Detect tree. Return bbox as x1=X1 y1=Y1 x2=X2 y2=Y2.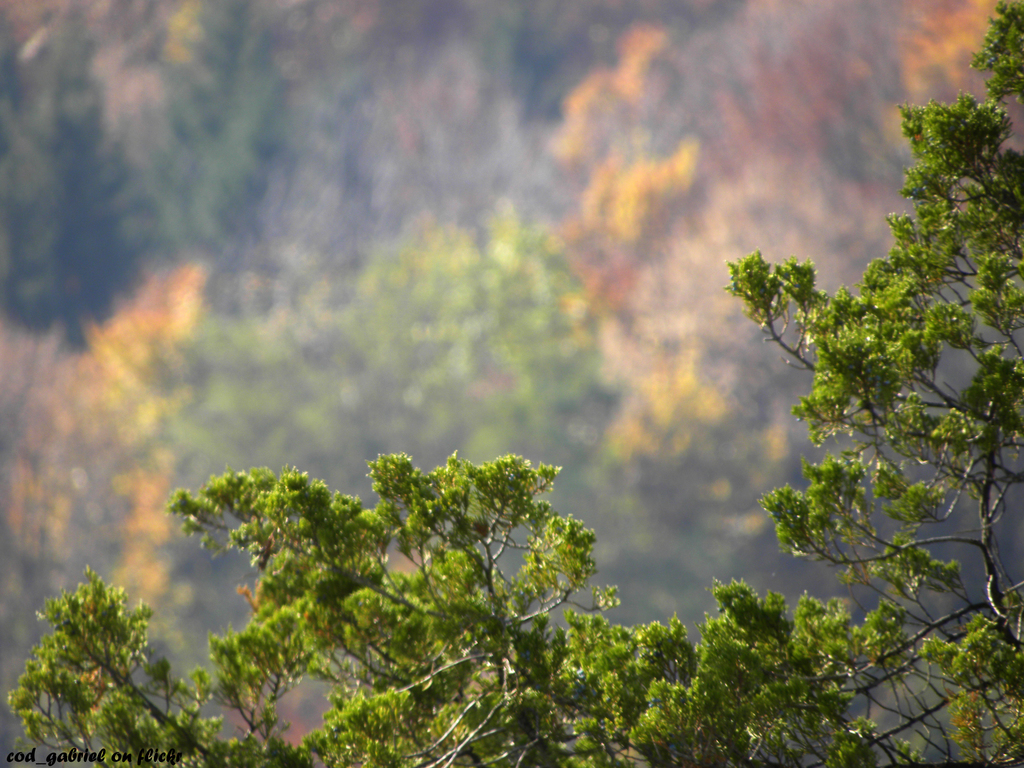
x1=753 y1=0 x2=1023 y2=767.
